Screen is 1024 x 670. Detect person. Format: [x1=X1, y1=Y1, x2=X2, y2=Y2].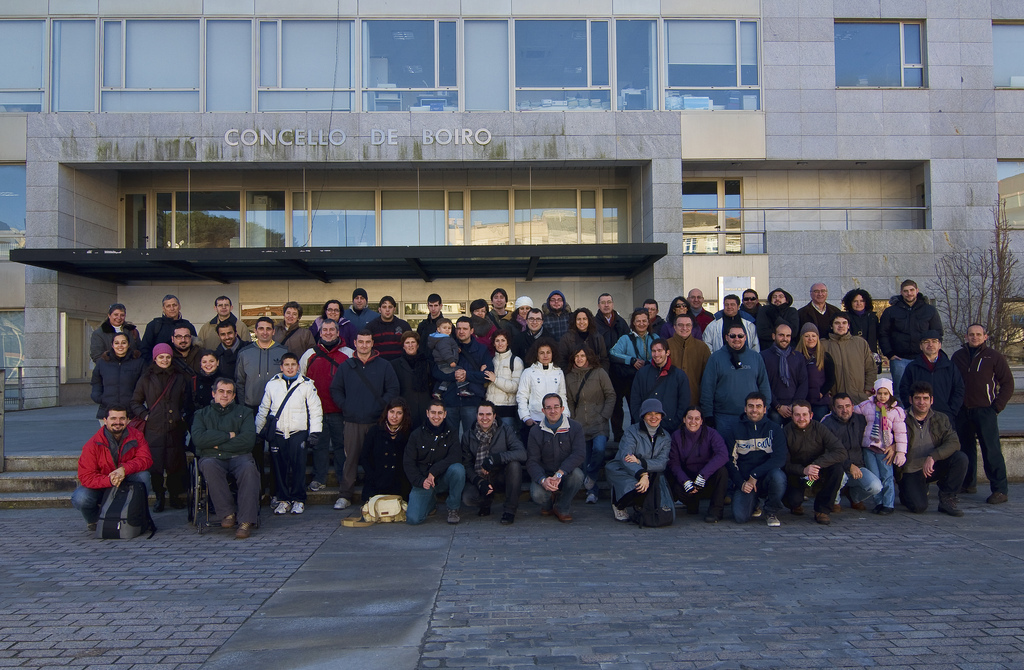
[x1=90, y1=333, x2=146, y2=426].
